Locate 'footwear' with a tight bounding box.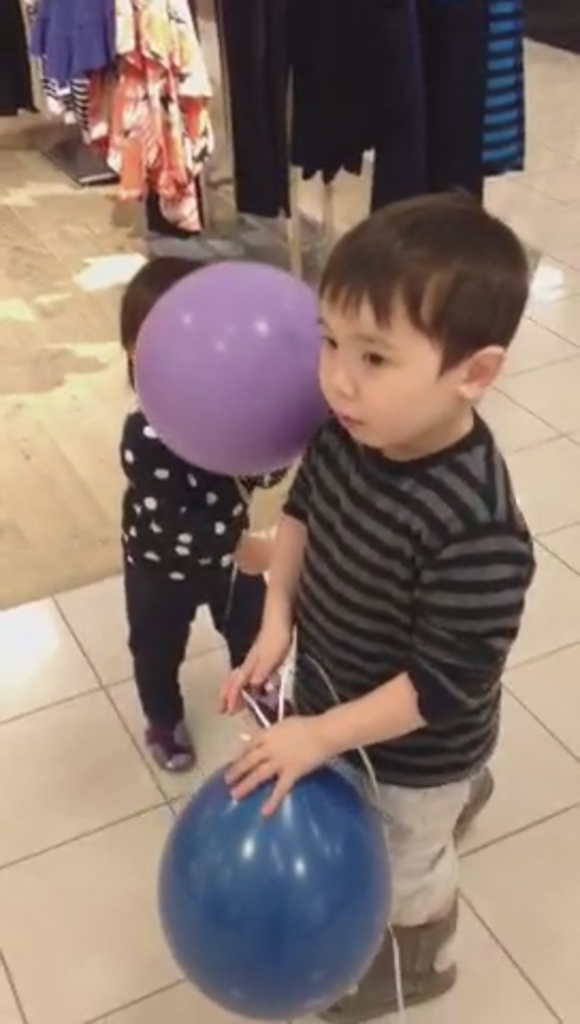
l=444, t=766, r=497, b=858.
